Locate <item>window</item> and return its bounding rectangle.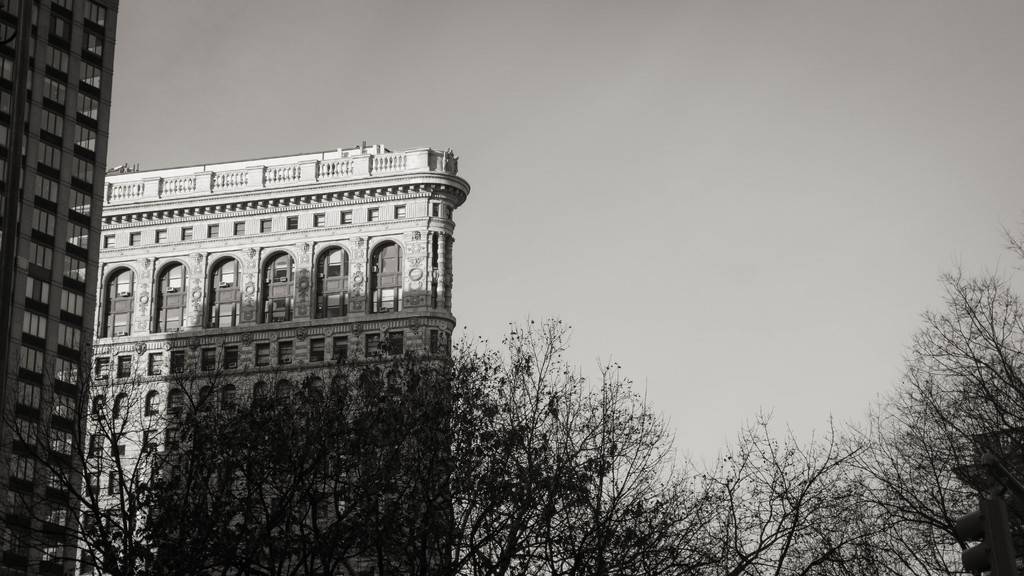
region(168, 350, 184, 372).
